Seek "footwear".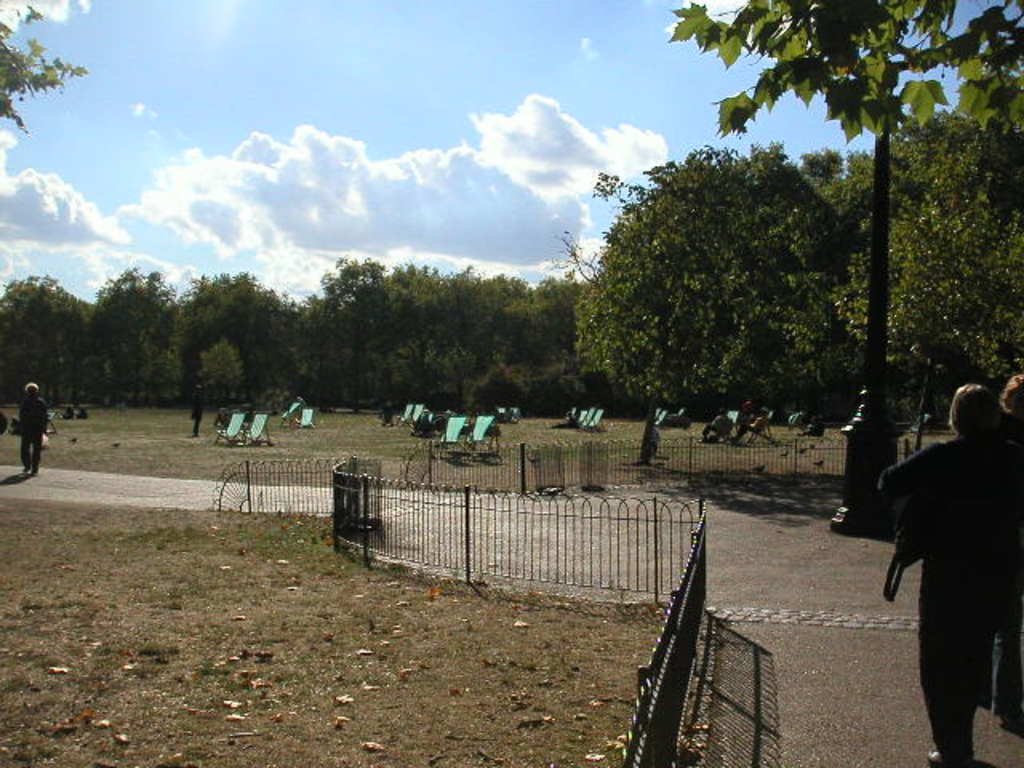
926 744 978 766.
